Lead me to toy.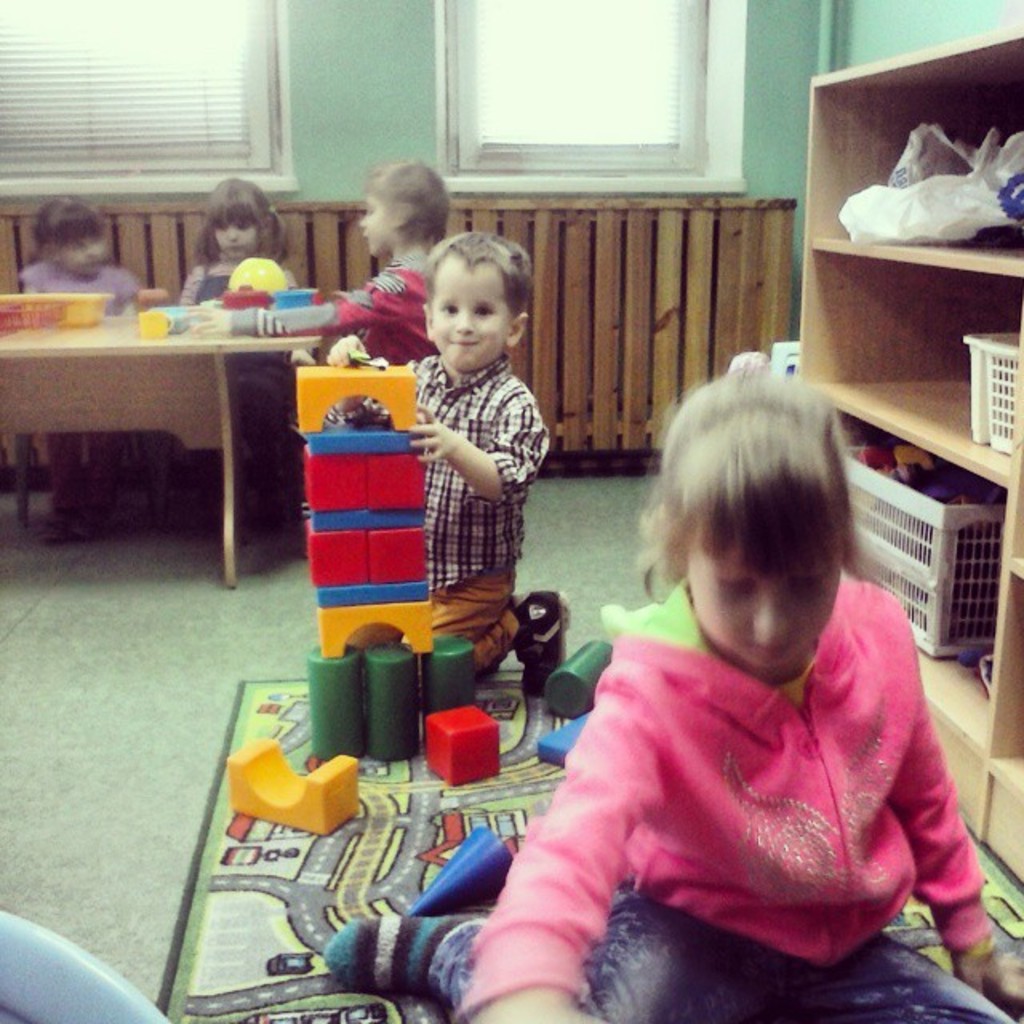
Lead to 158,677,1022,1022.
